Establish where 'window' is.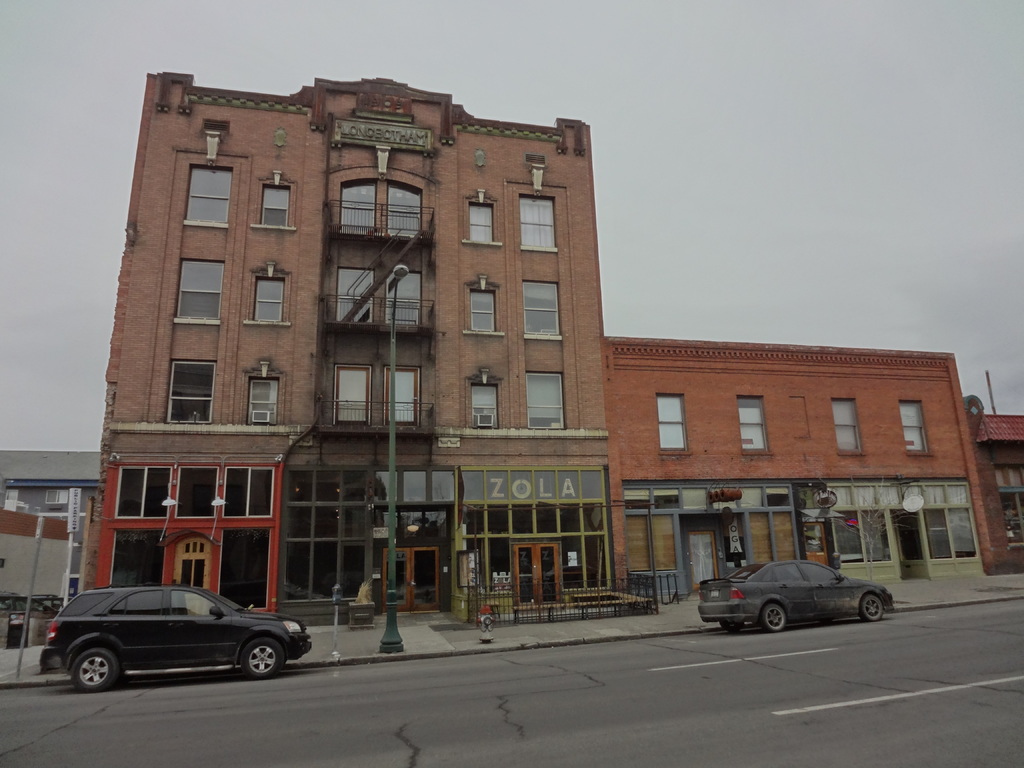
Established at region(286, 464, 460, 602).
